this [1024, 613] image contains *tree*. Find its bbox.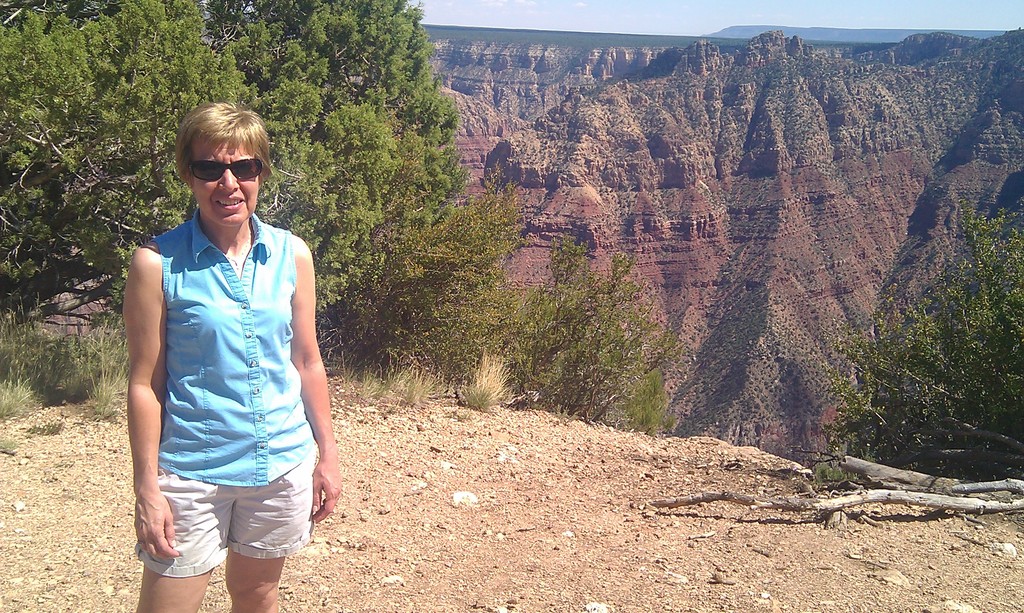
left=801, top=343, right=890, bottom=474.
